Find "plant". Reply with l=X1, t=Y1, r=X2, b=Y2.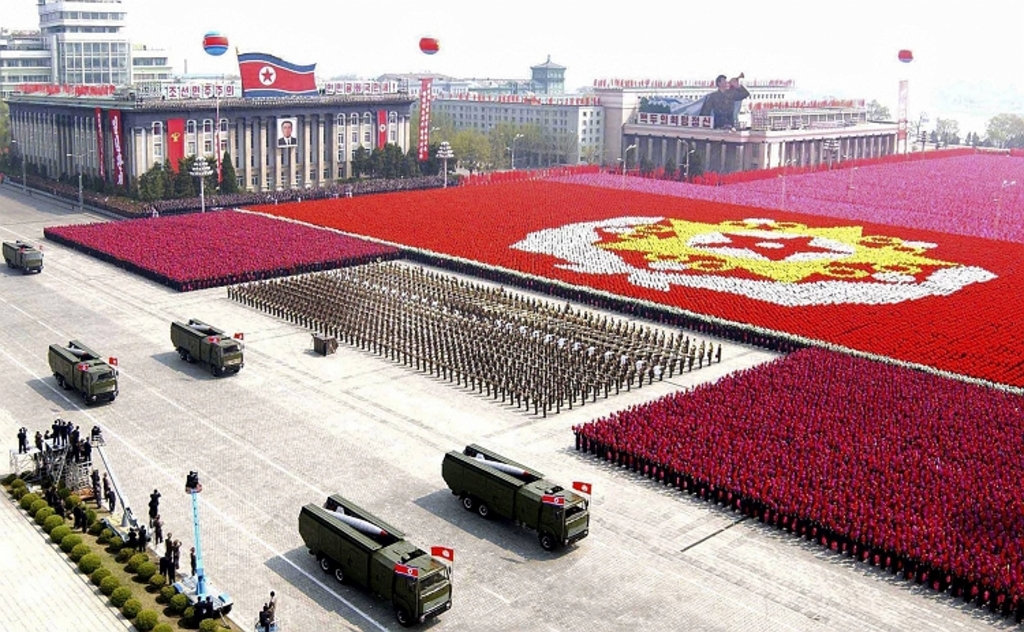
l=46, t=475, r=63, b=489.
